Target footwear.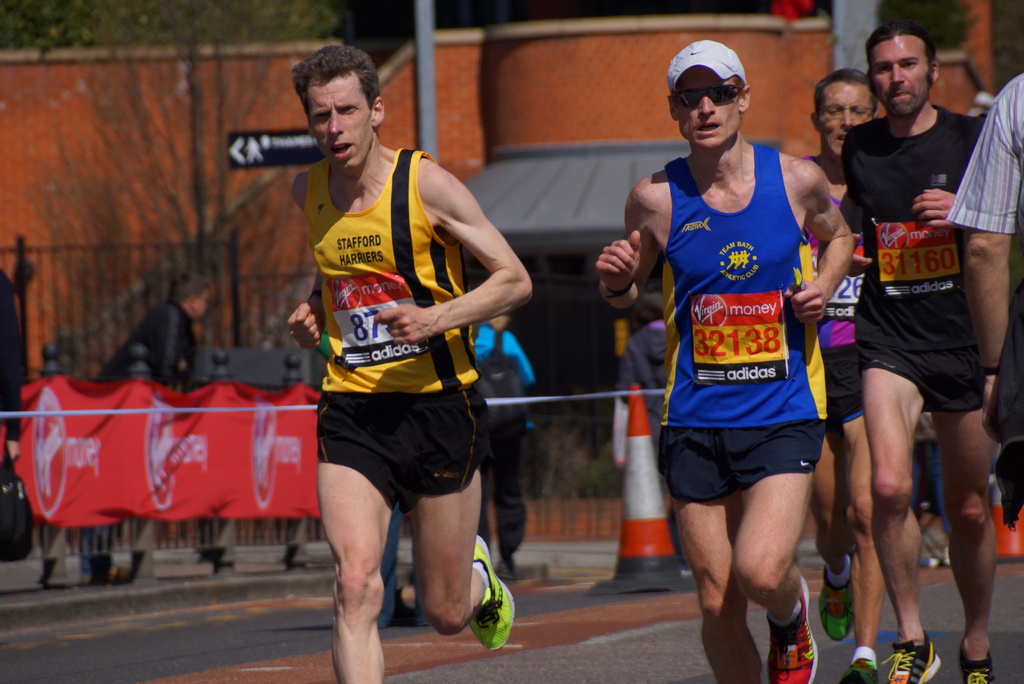
Target region: (818,575,857,641).
